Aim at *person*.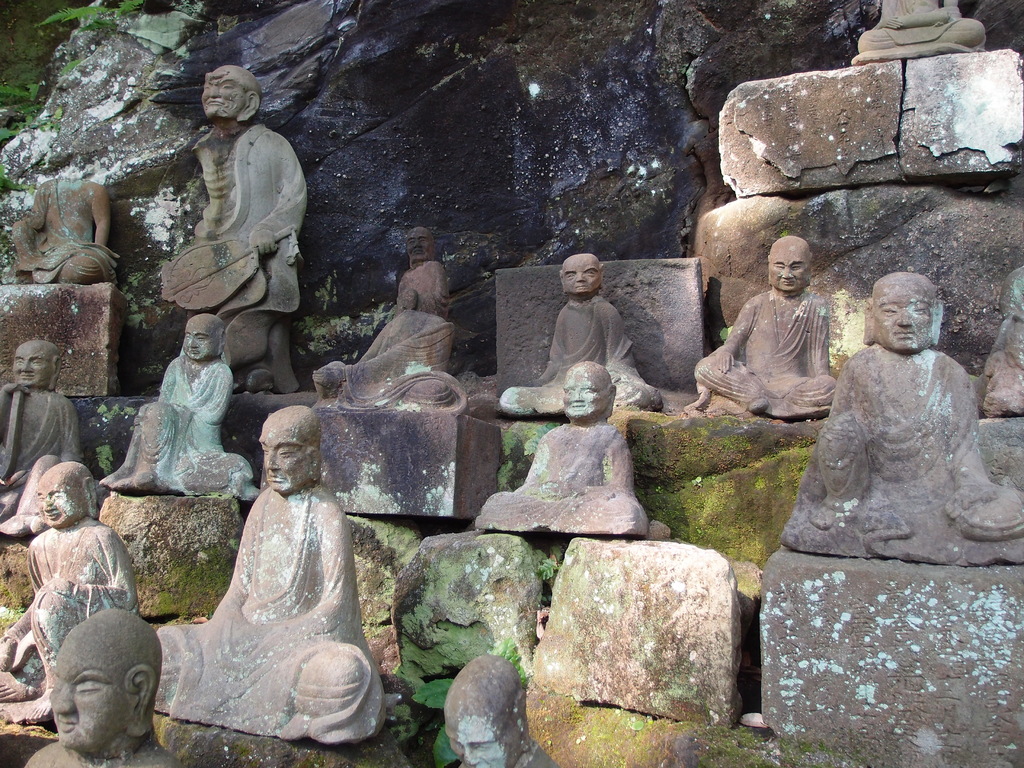
Aimed at l=163, t=63, r=307, b=382.
